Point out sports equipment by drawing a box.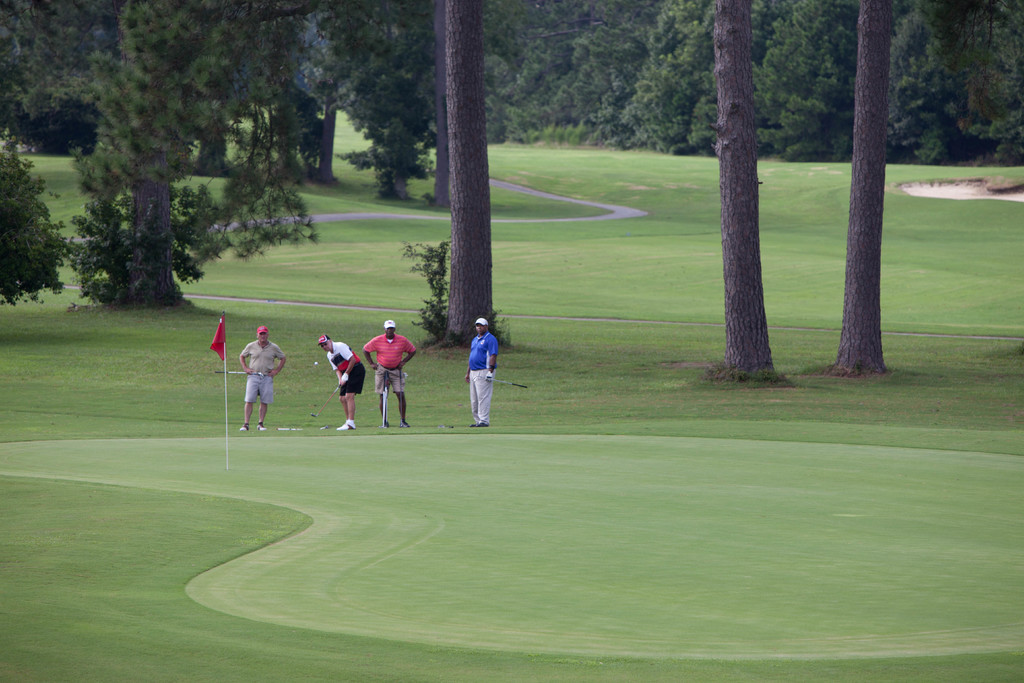
l=310, t=380, r=344, b=420.
